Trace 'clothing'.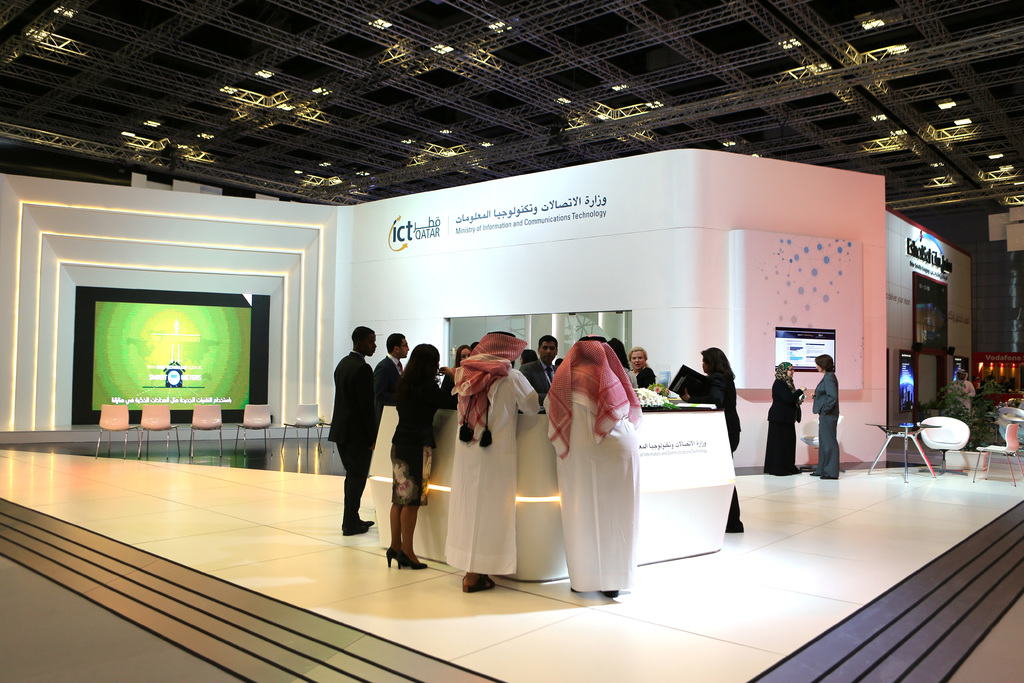
Traced to l=950, t=377, r=974, b=413.
